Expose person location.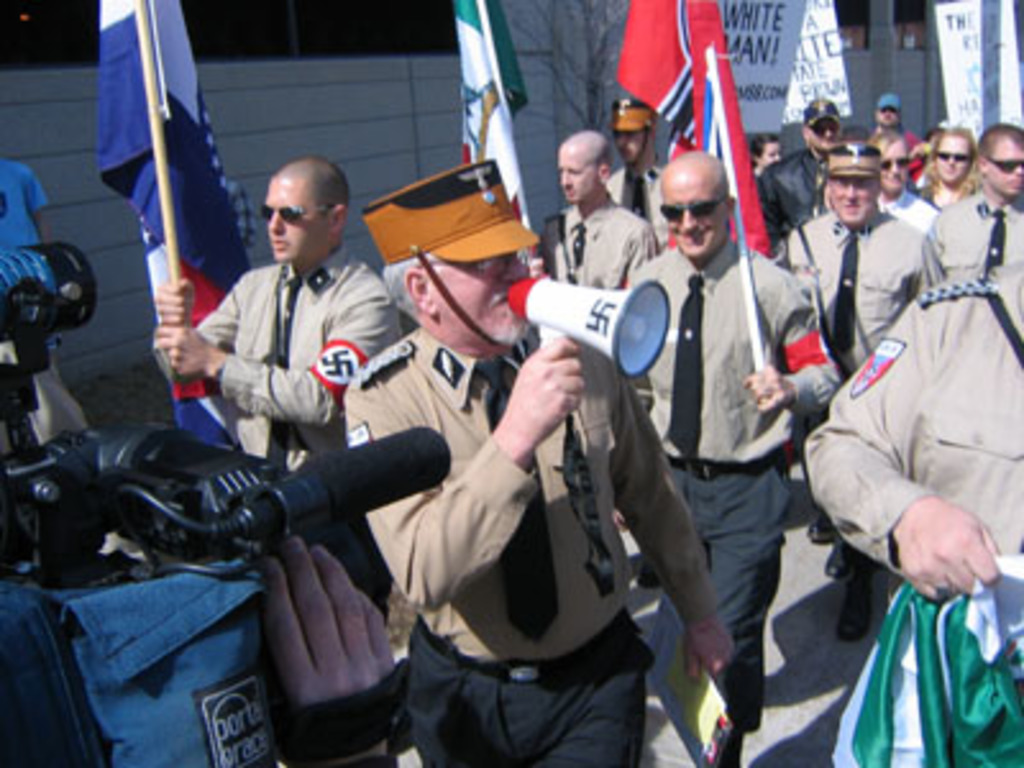
Exposed at [924, 123, 975, 195].
